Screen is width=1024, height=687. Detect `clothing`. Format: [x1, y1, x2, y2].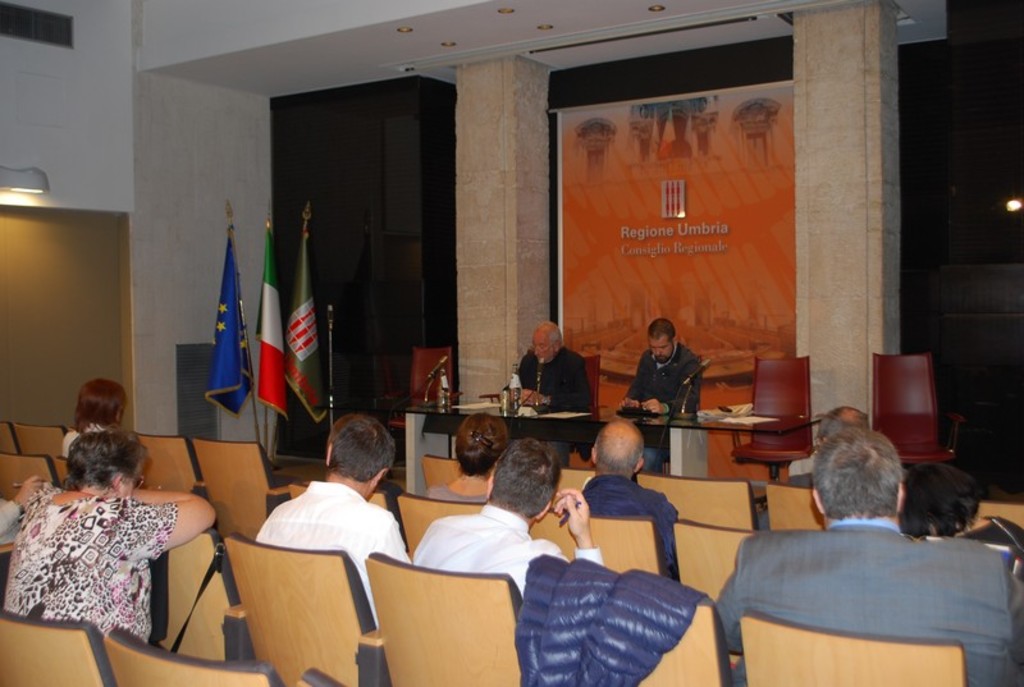
[4, 484, 178, 641].
